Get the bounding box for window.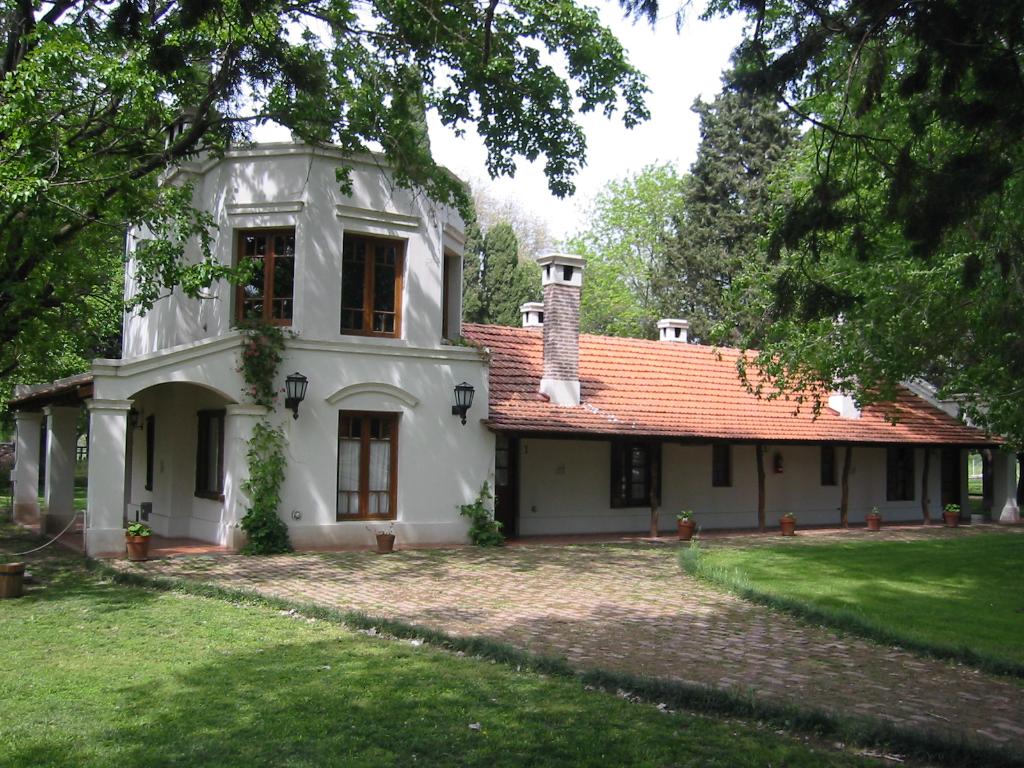
[227, 226, 294, 335].
